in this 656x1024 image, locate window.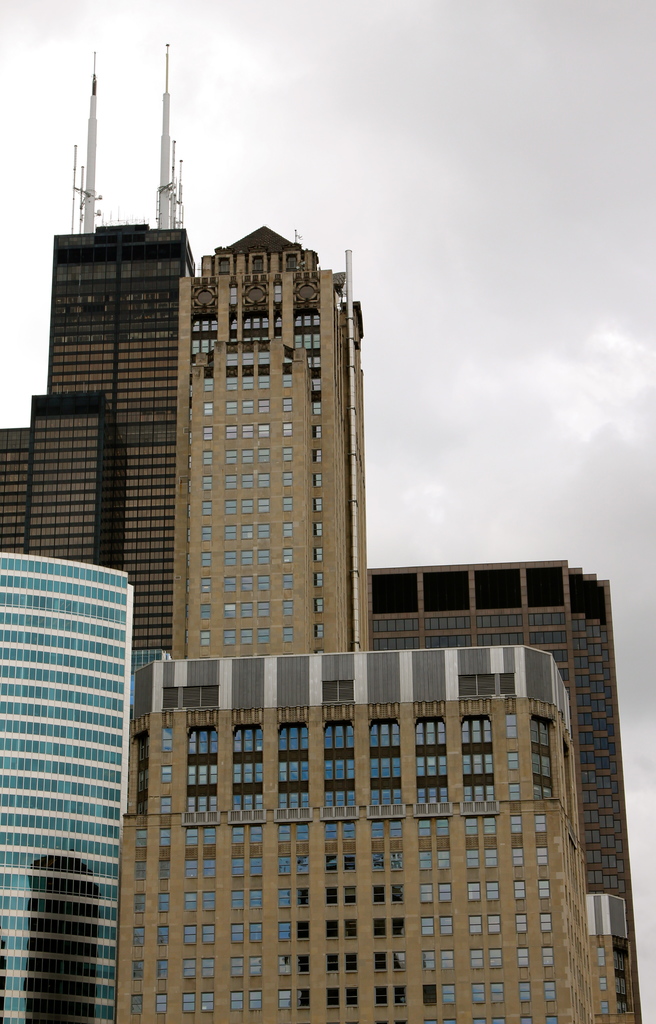
Bounding box: (x1=395, y1=790, x2=402, y2=804).
